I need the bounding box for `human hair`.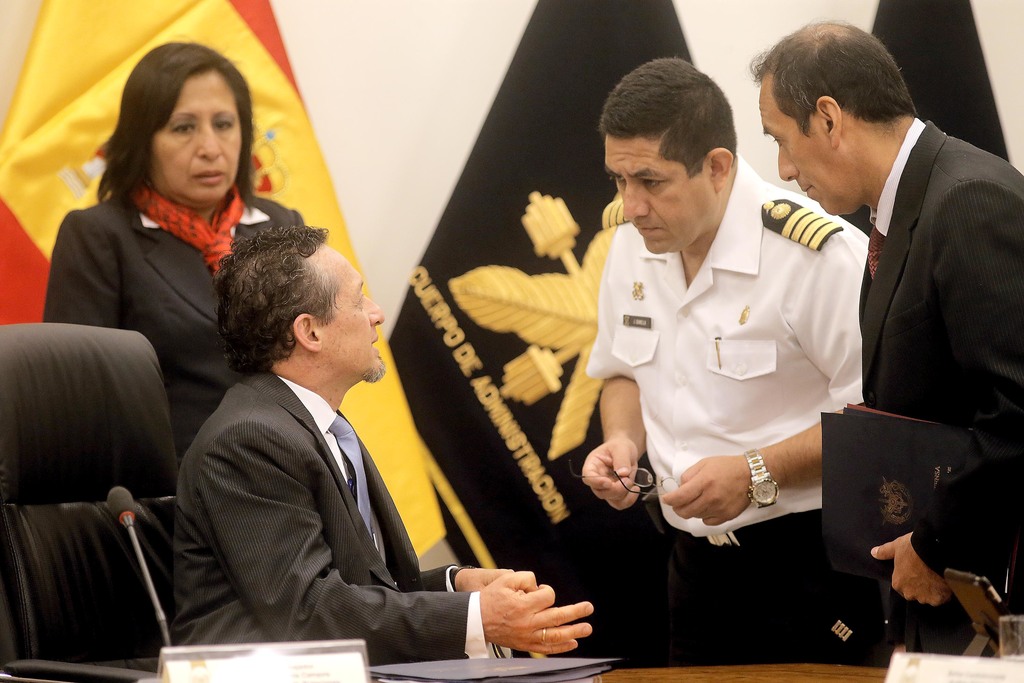
Here it is: (90,32,244,235).
